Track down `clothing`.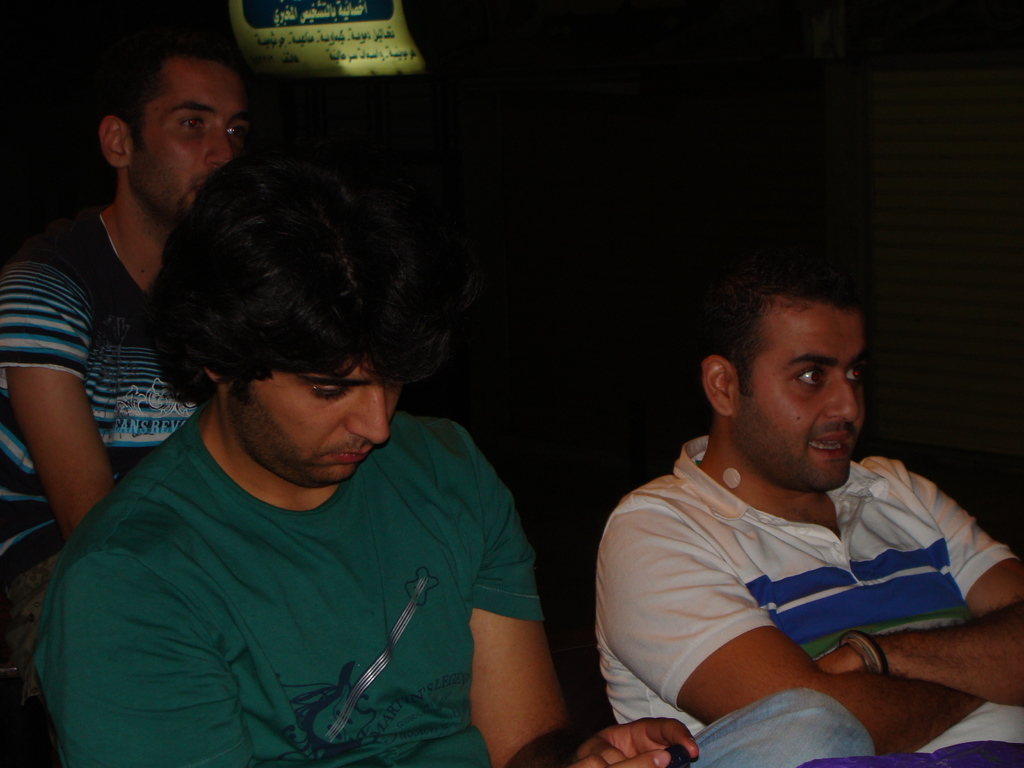
Tracked to 608/425/1023/757.
